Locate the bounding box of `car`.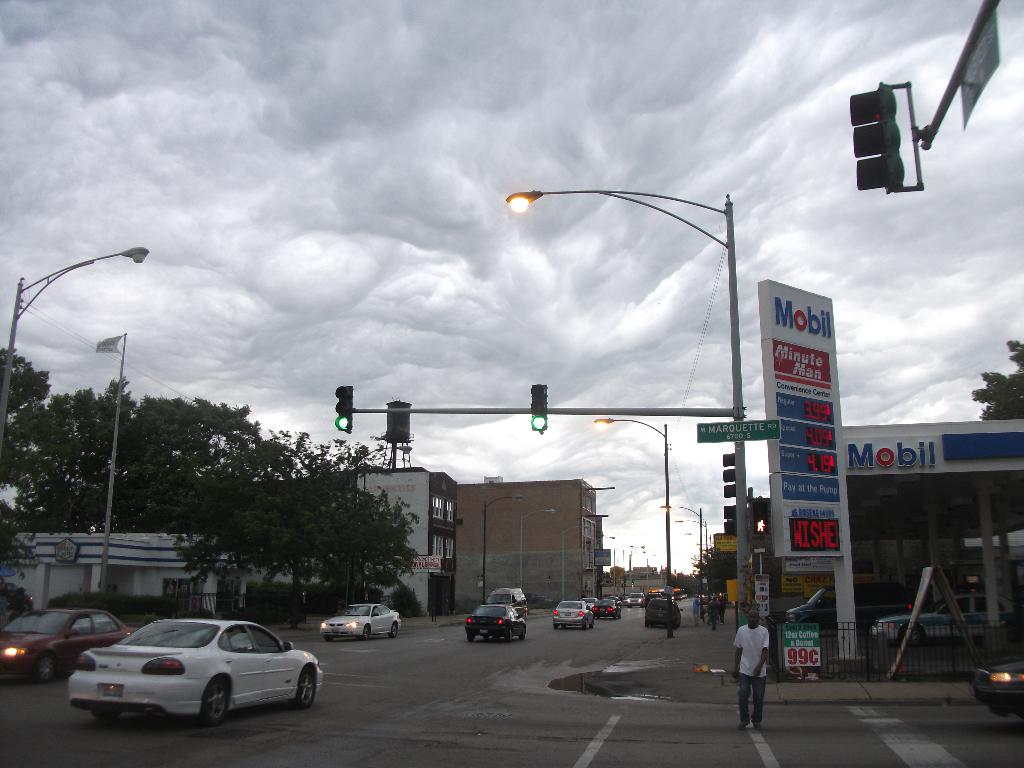
Bounding box: 0/607/129/687.
